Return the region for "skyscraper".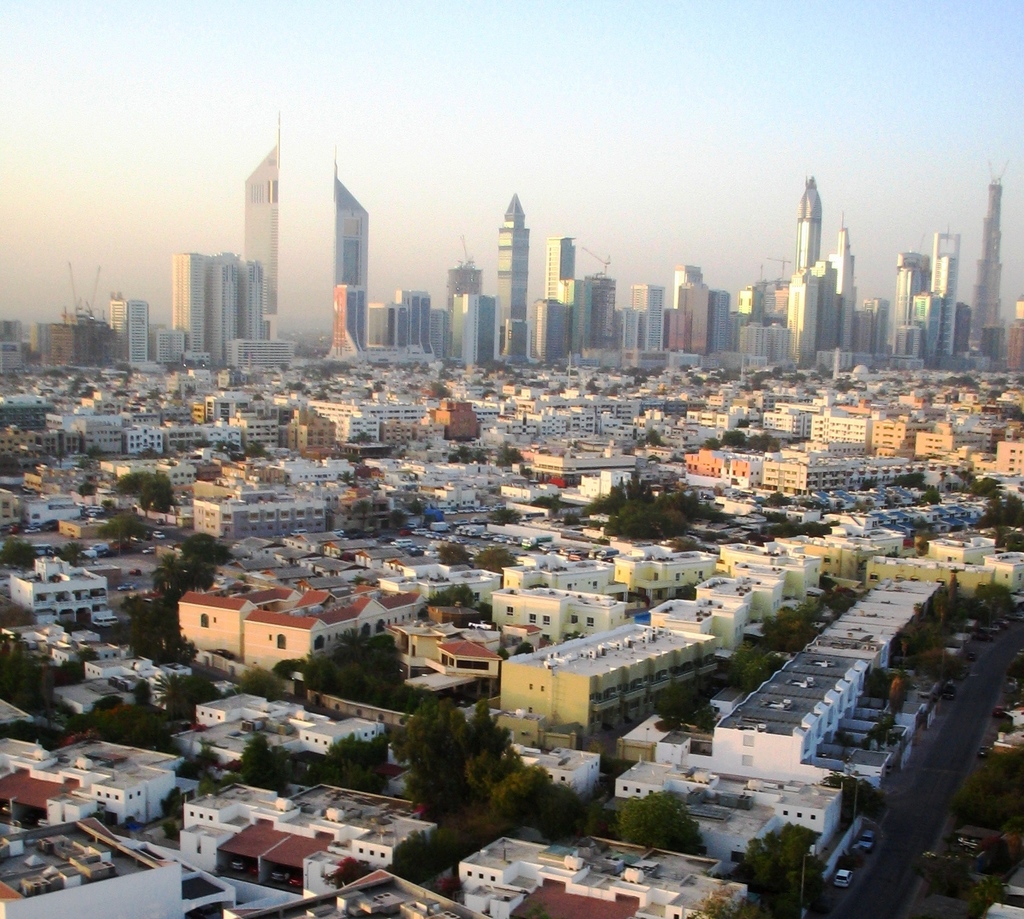
[826, 209, 857, 348].
